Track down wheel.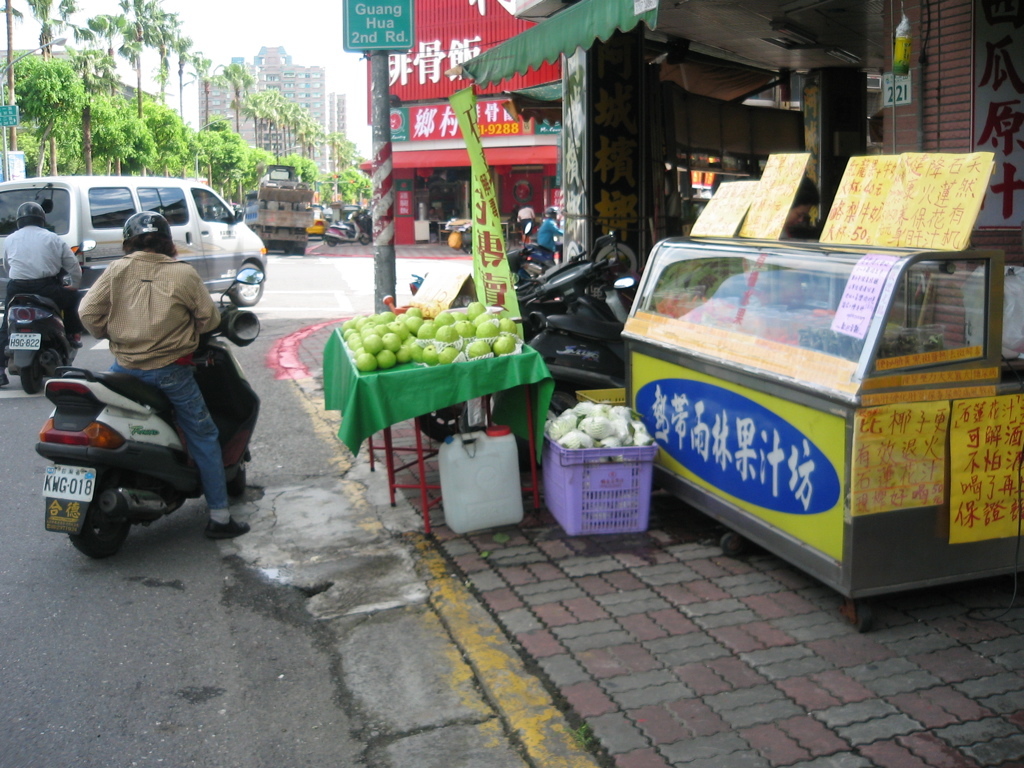
Tracked to 67, 486, 132, 556.
